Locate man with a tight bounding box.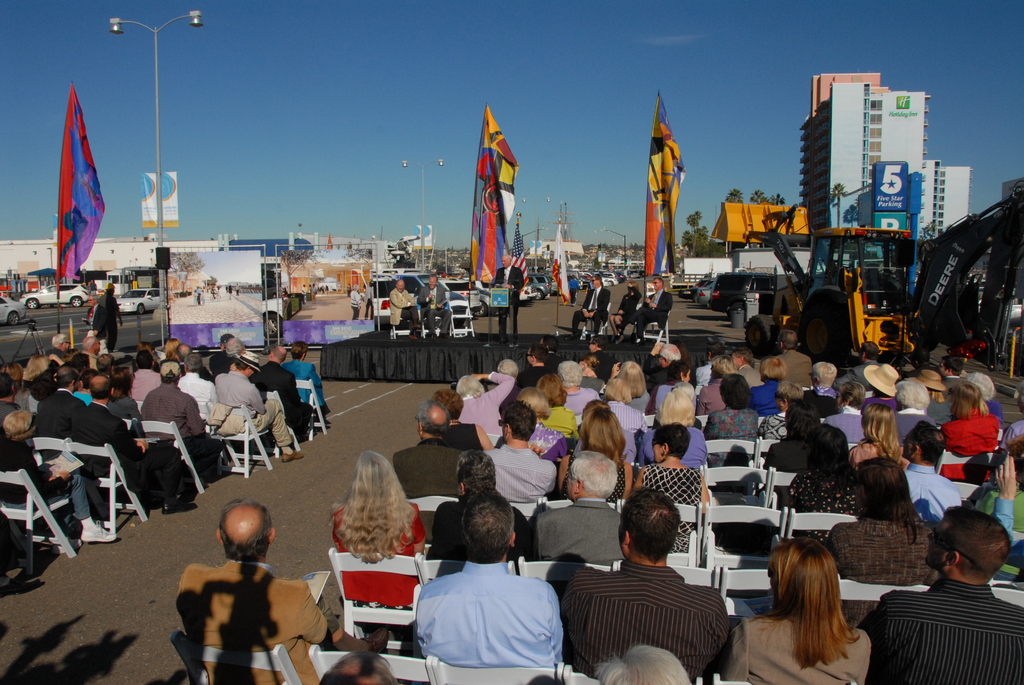
rect(351, 283, 361, 319).
